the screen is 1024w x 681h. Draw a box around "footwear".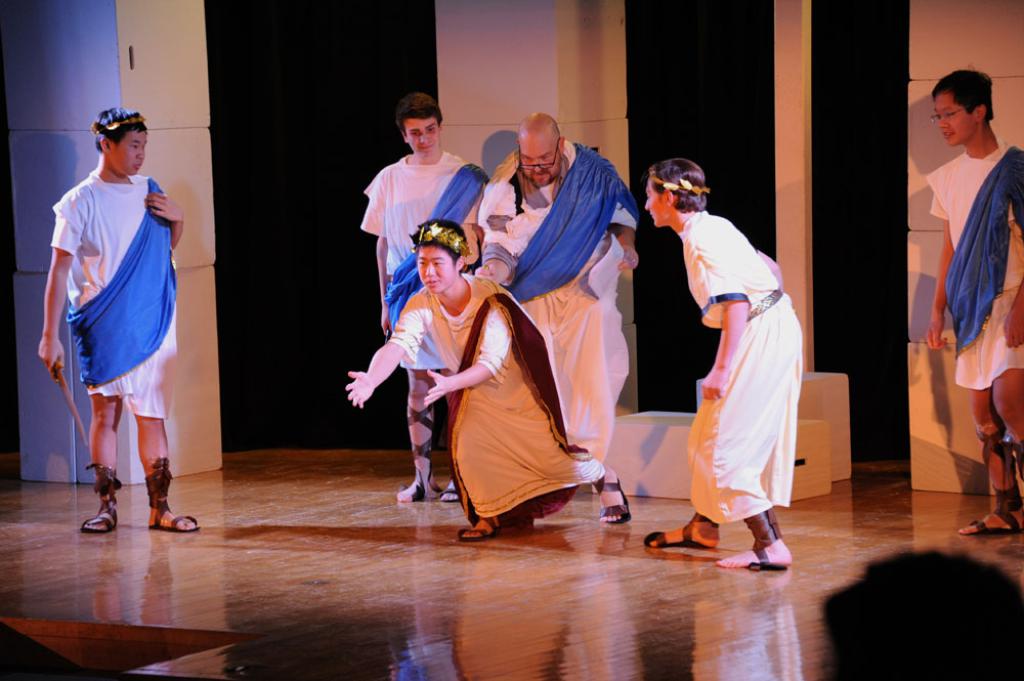
region(440, 474, 464, 504).
